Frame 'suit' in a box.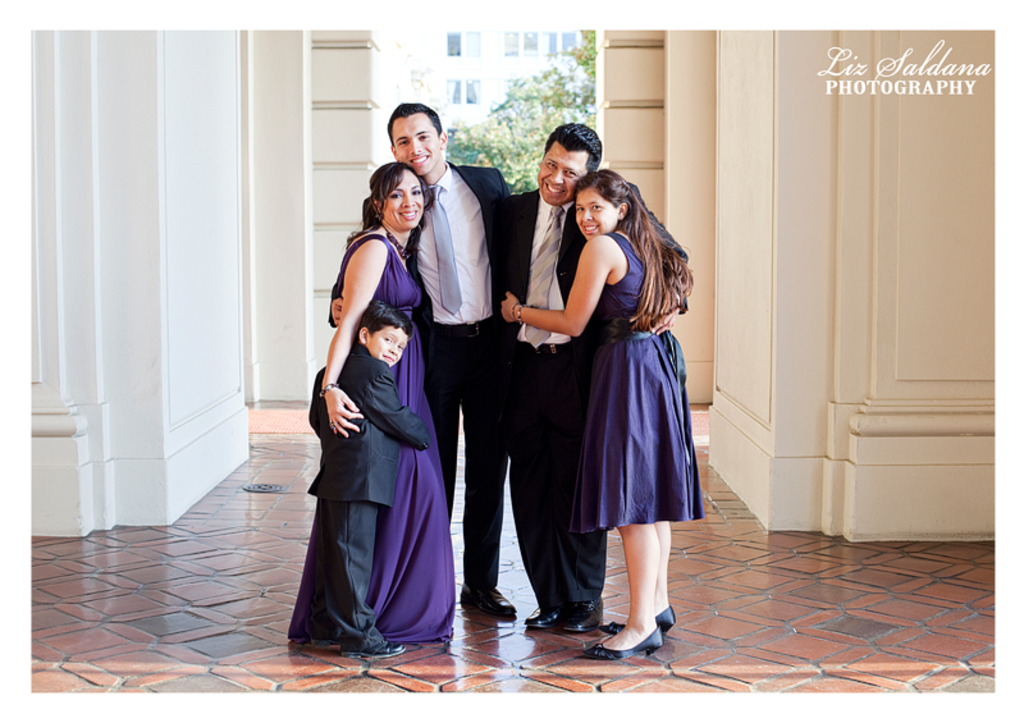
select_region(492, 188, 608, 609).
